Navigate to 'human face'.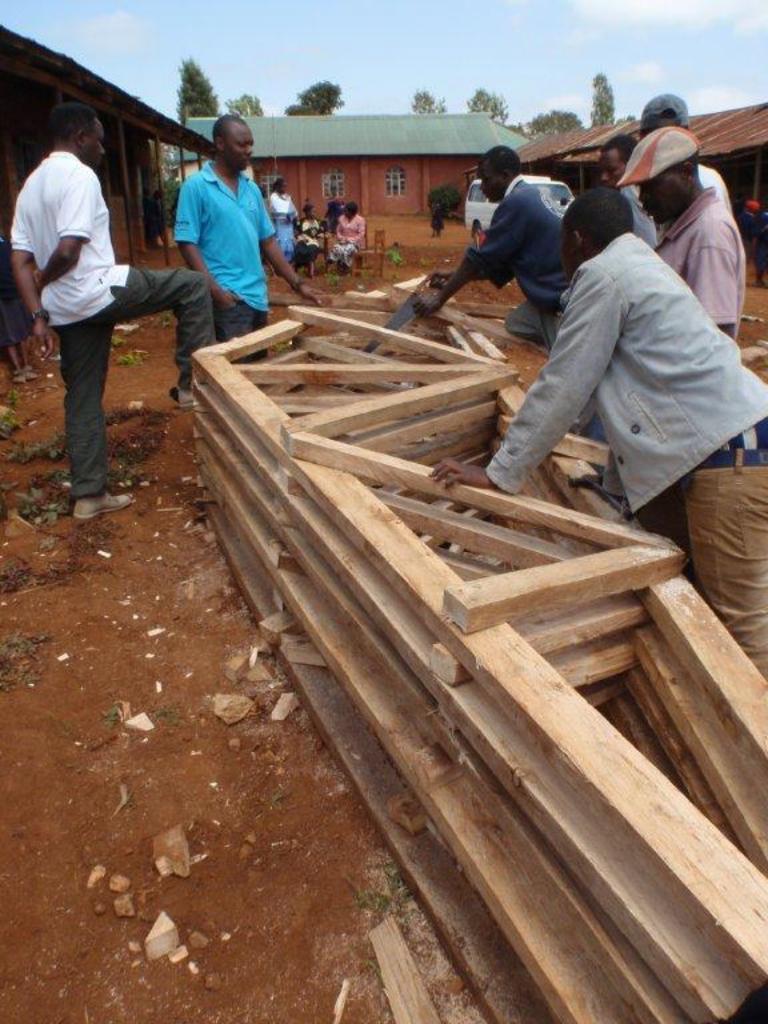
Navigation target: (x1=225, y1=123, x2=255, y2=171).
